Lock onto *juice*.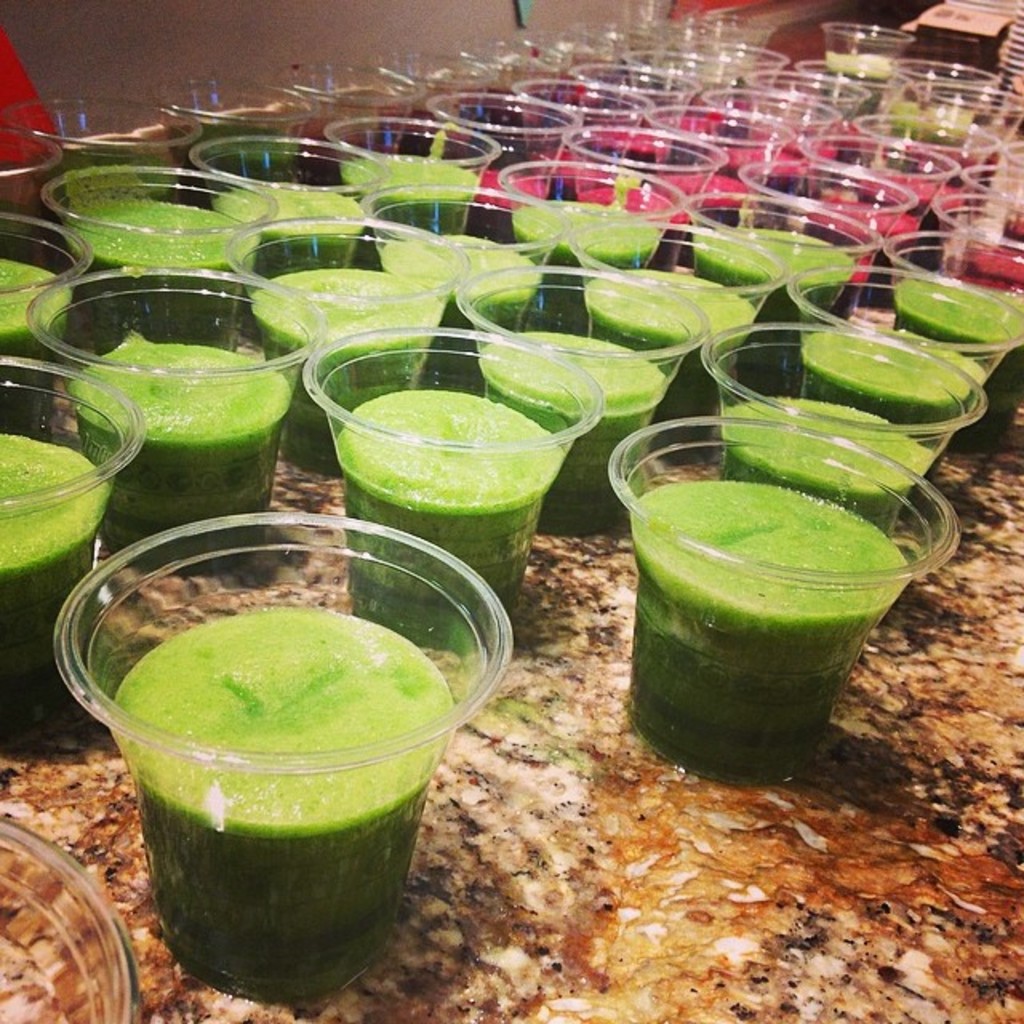
Locked: 672, 226, 856, 318.
